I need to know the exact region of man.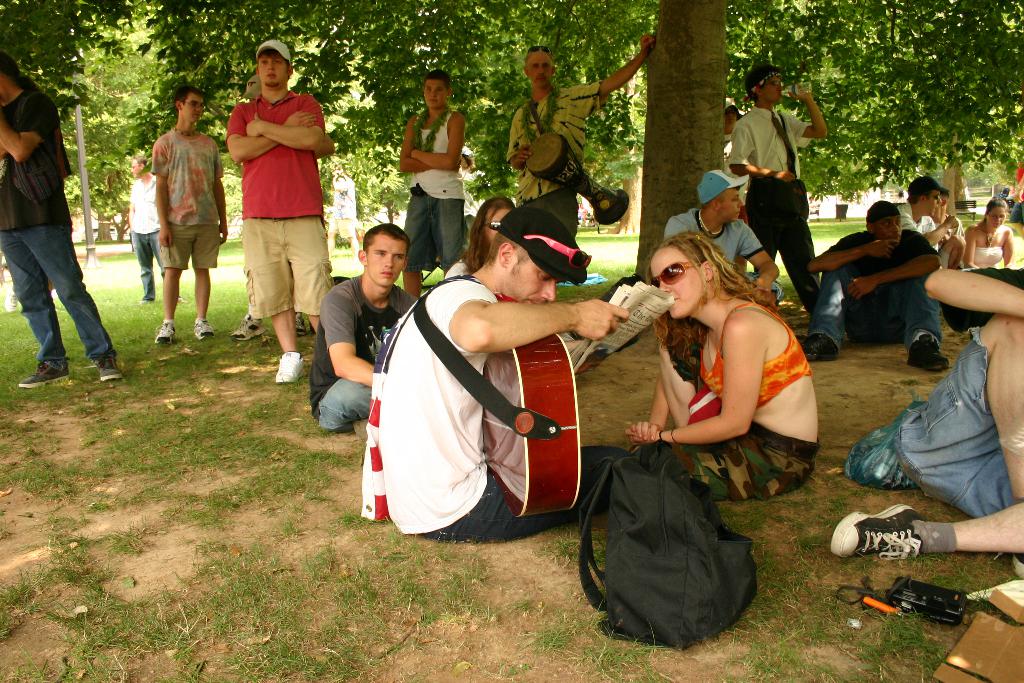
Region: {"left": 800, "top": 199, "right": 947, "bottom": 370}.
